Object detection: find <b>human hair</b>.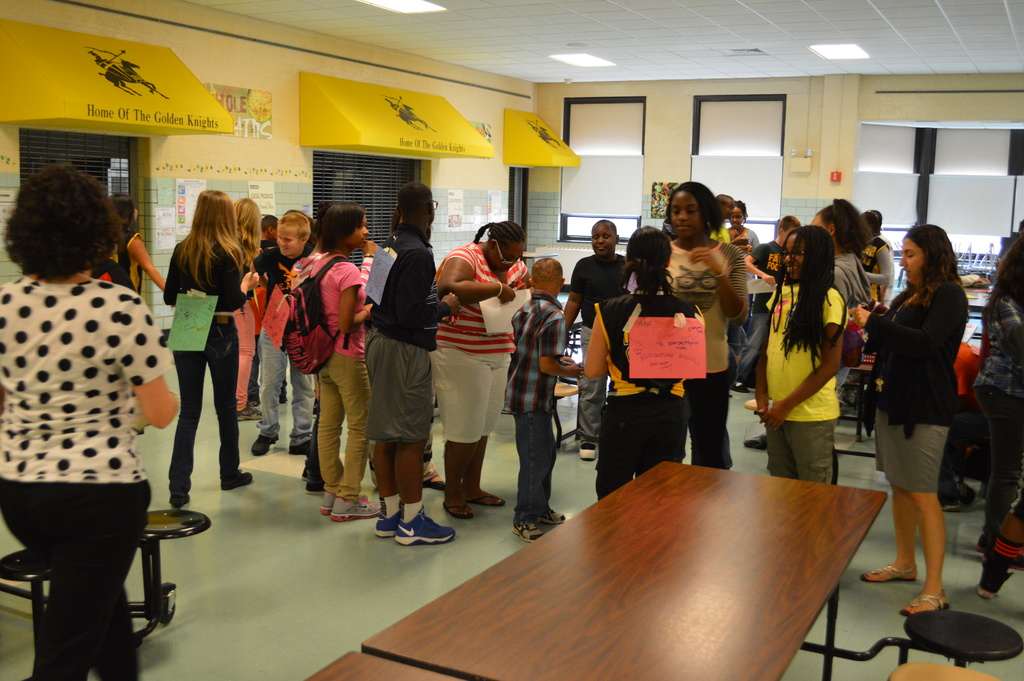
[left=319, top=204, right=367, bottom=249].
